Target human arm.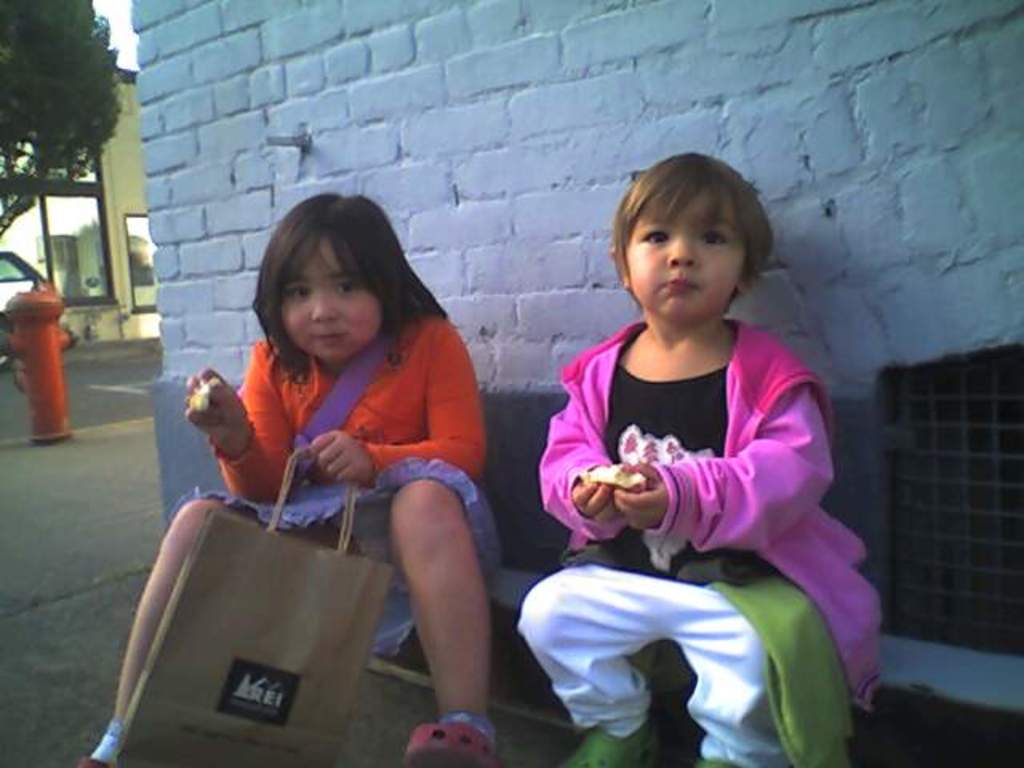
Target region: <box>534,395,629,531</box>.
